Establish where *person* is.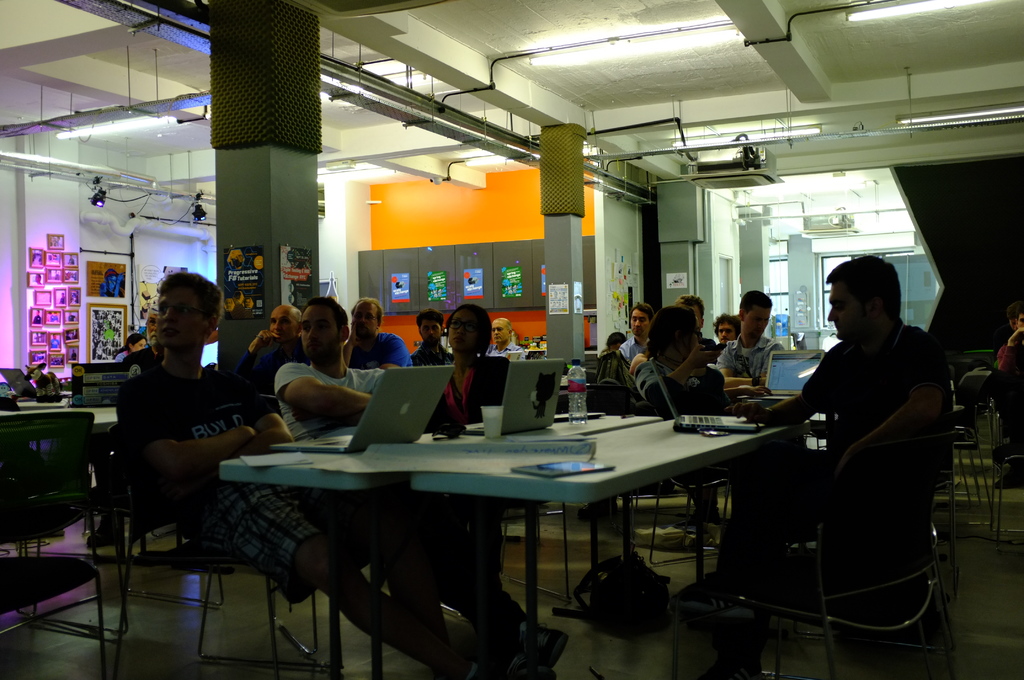
Established at bbox(420, 299, 511, 439).
